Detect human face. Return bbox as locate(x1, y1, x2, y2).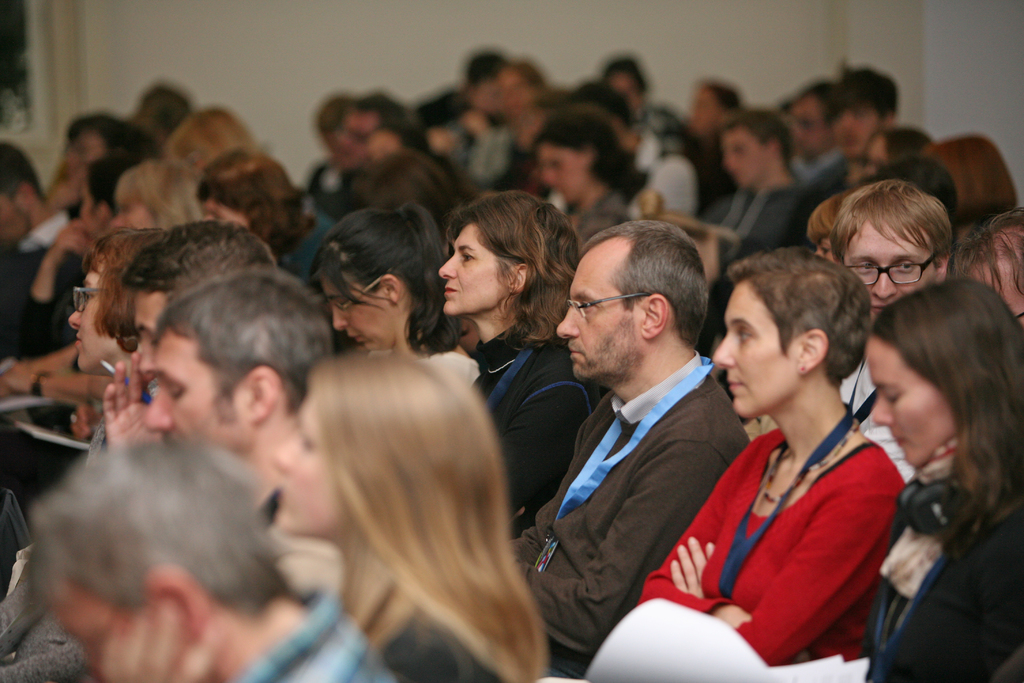
locate(114, 194, 156, 227).
